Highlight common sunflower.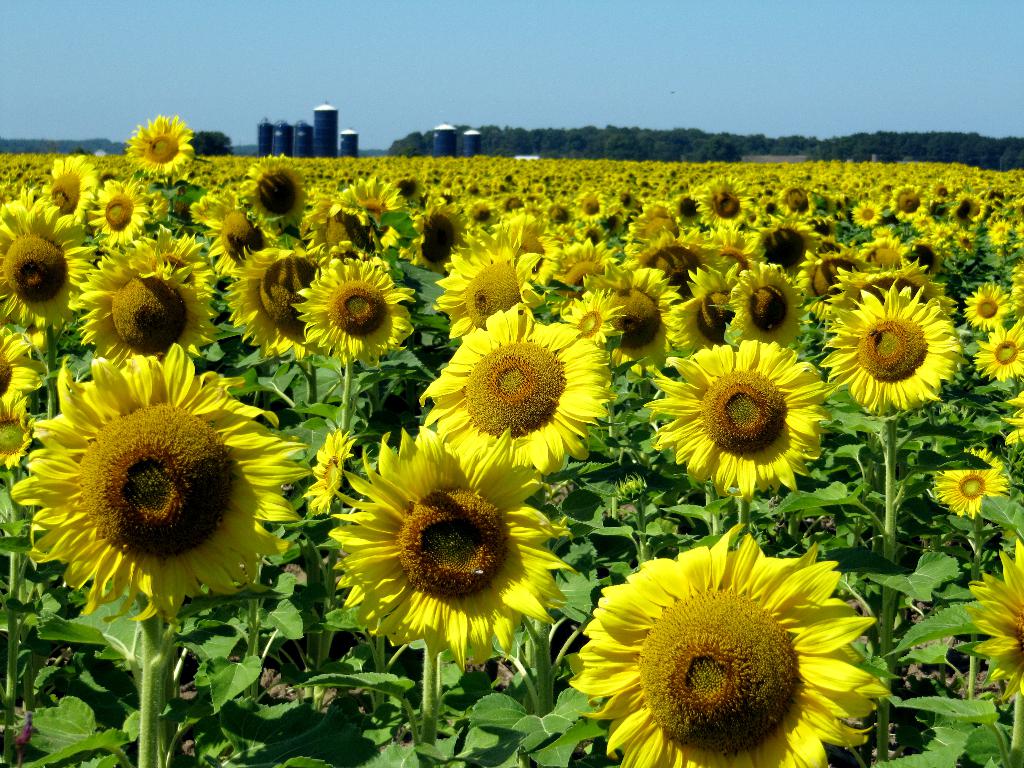
Highlighted region: region(923, 450, 1011, 527).
